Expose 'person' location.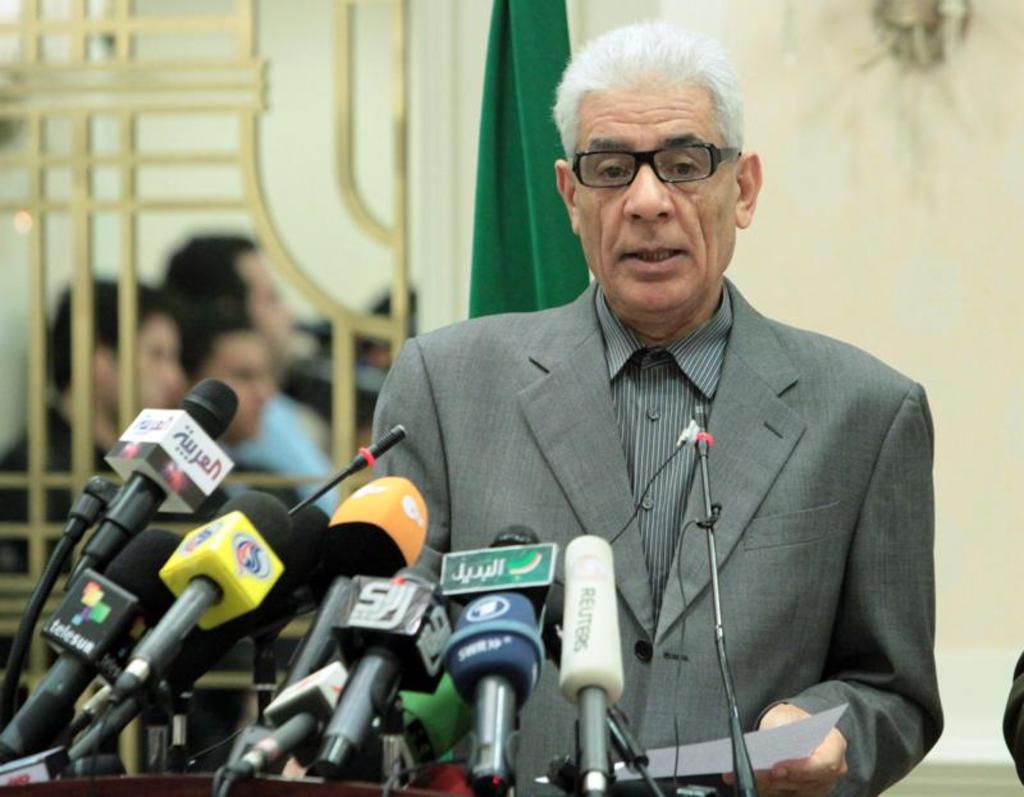
Exposed at bbox=(0, 280, 205, 725).
